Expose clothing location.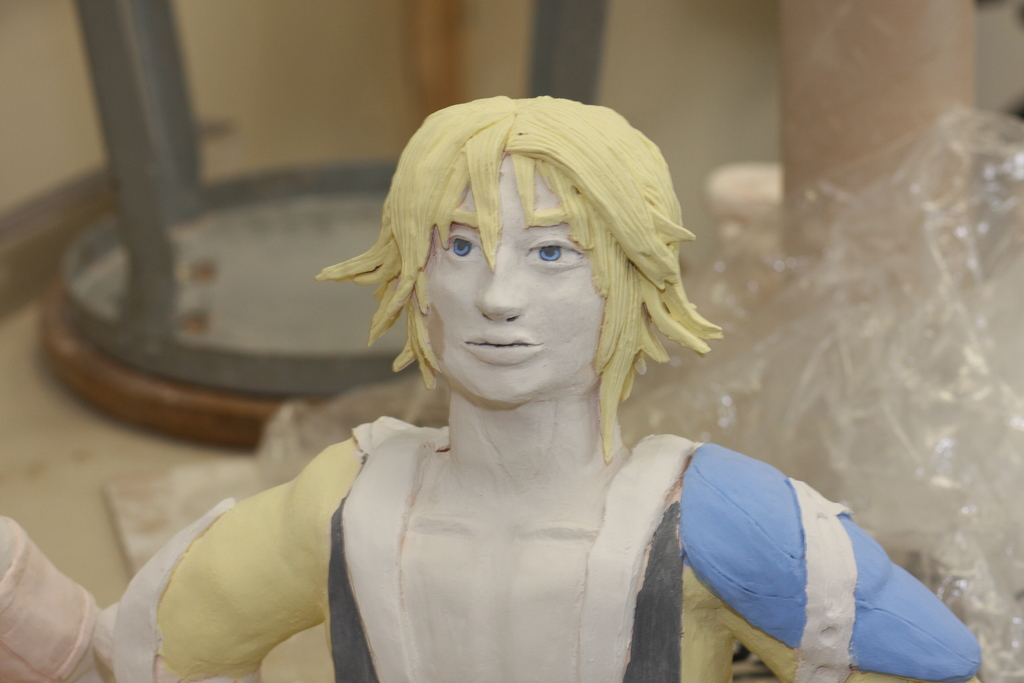
Exposed at [left=0, top=411, right=973, bottom=682].
